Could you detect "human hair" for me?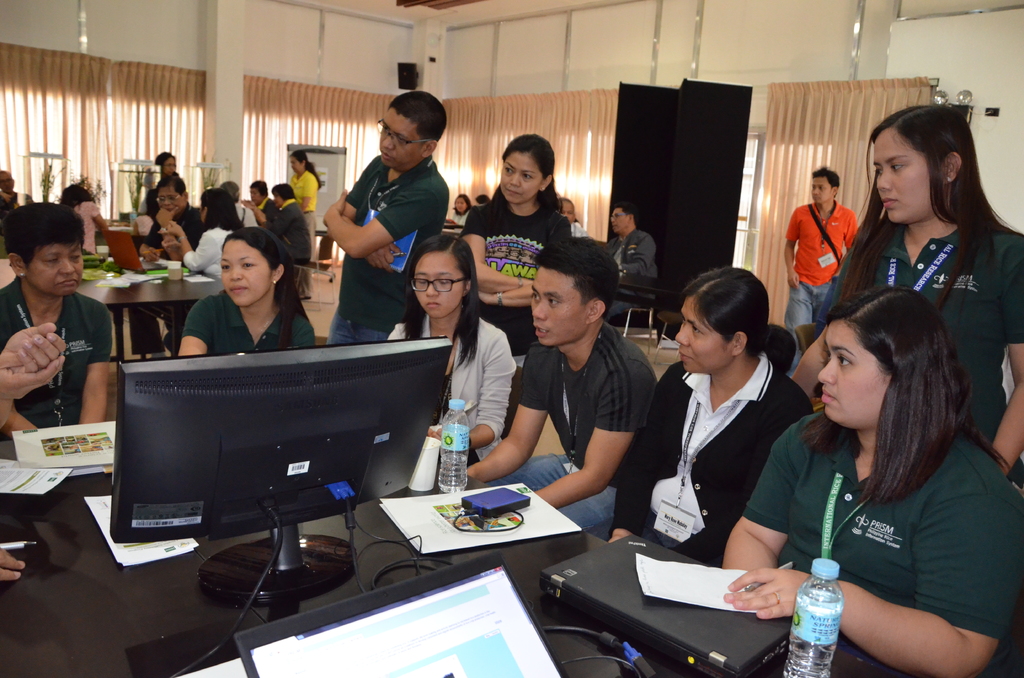
Detection result: (59,182,93,209).
